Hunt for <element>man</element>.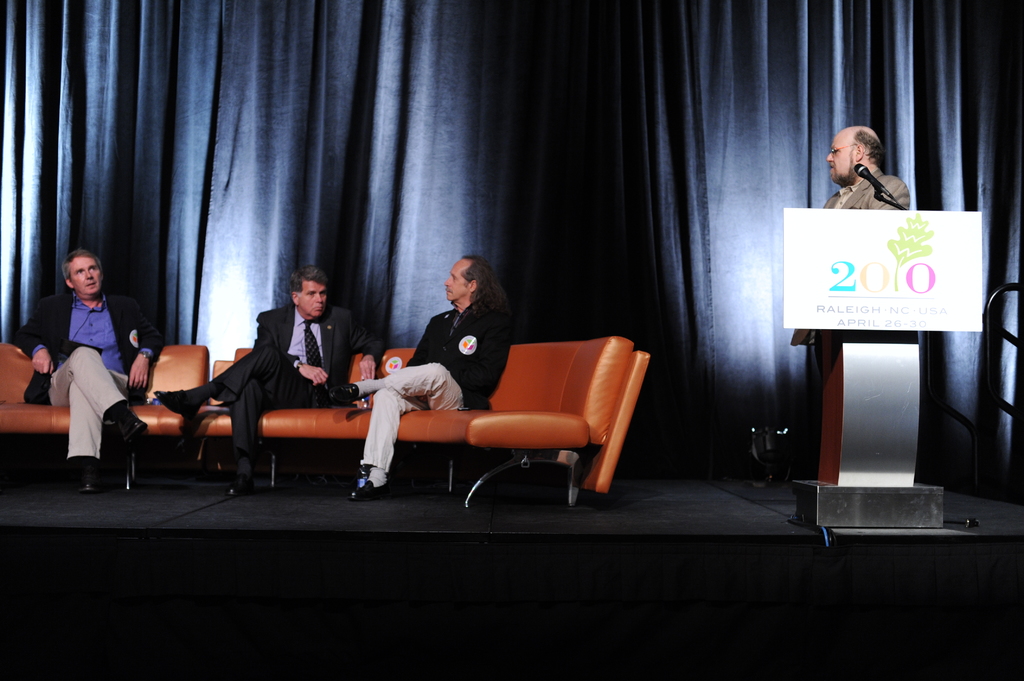
Hunted down at bbox=(13, 246, 148, 490).
